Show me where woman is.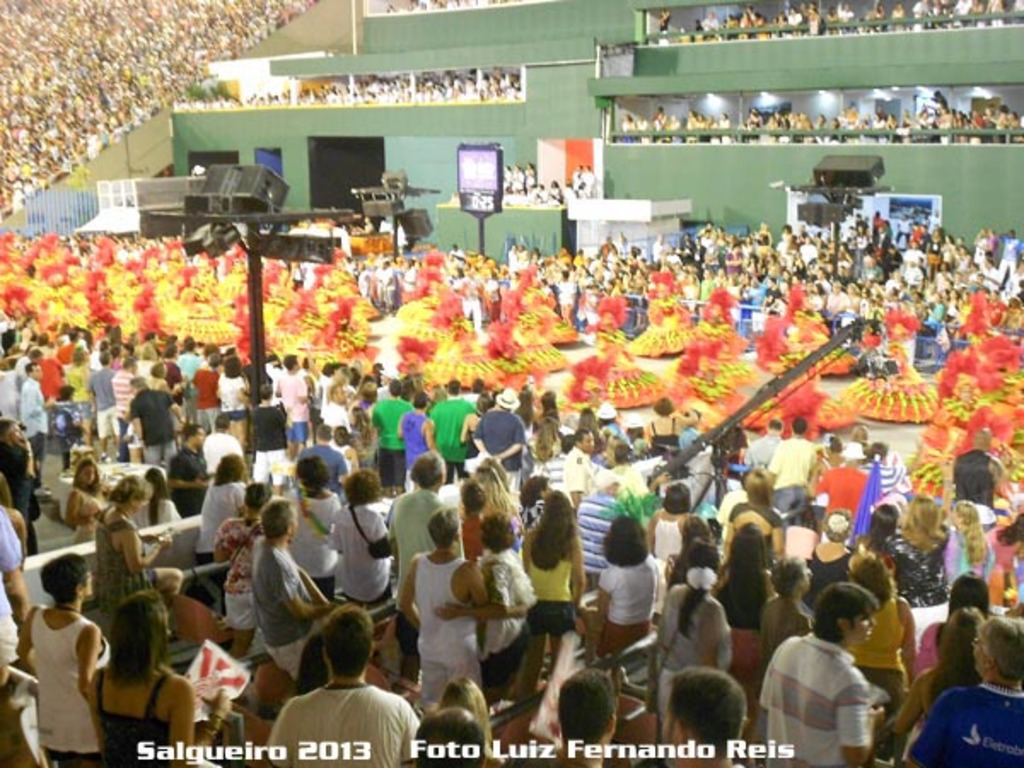
woman is at bbox(464, 401, 488, 456).
